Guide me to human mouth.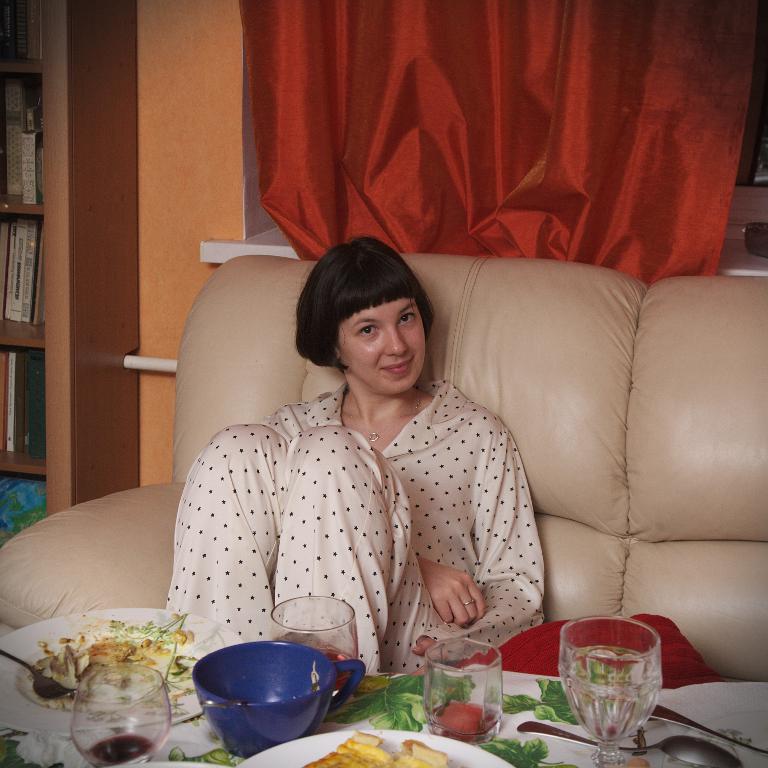
Guidance: pyautogui.locateOnScreen(380, 354, 418, 378).
